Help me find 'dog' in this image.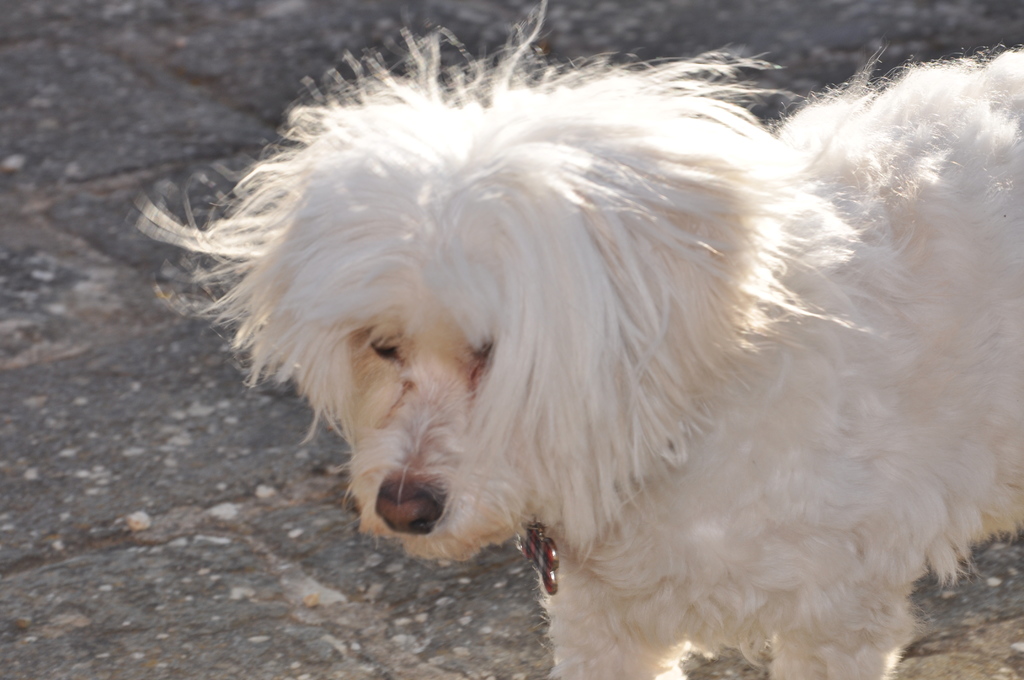
Found it: bbox=[133, 0, 1023, 679].
